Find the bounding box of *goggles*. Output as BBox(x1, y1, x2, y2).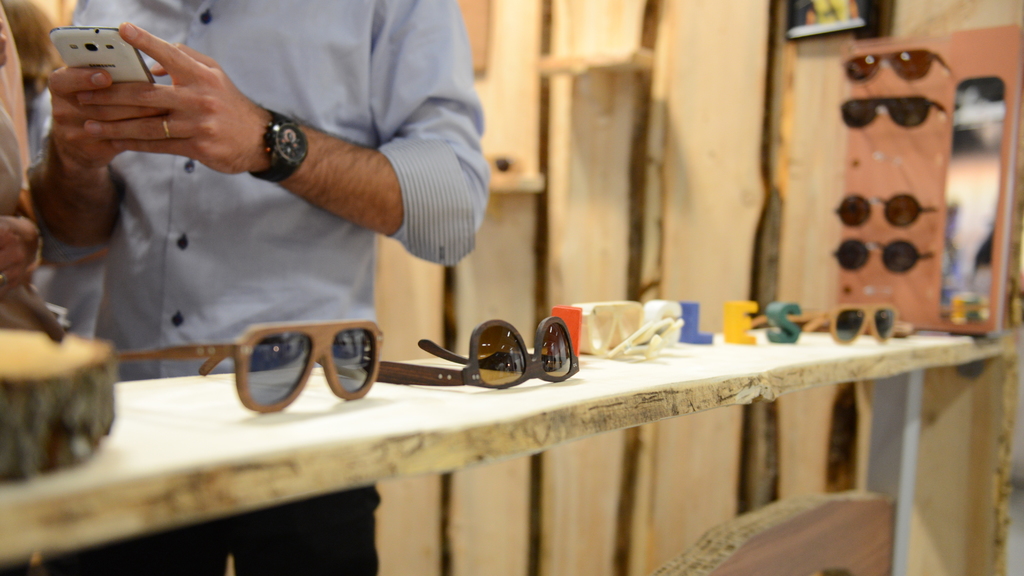
BBox(355, 314, 582, 392).
